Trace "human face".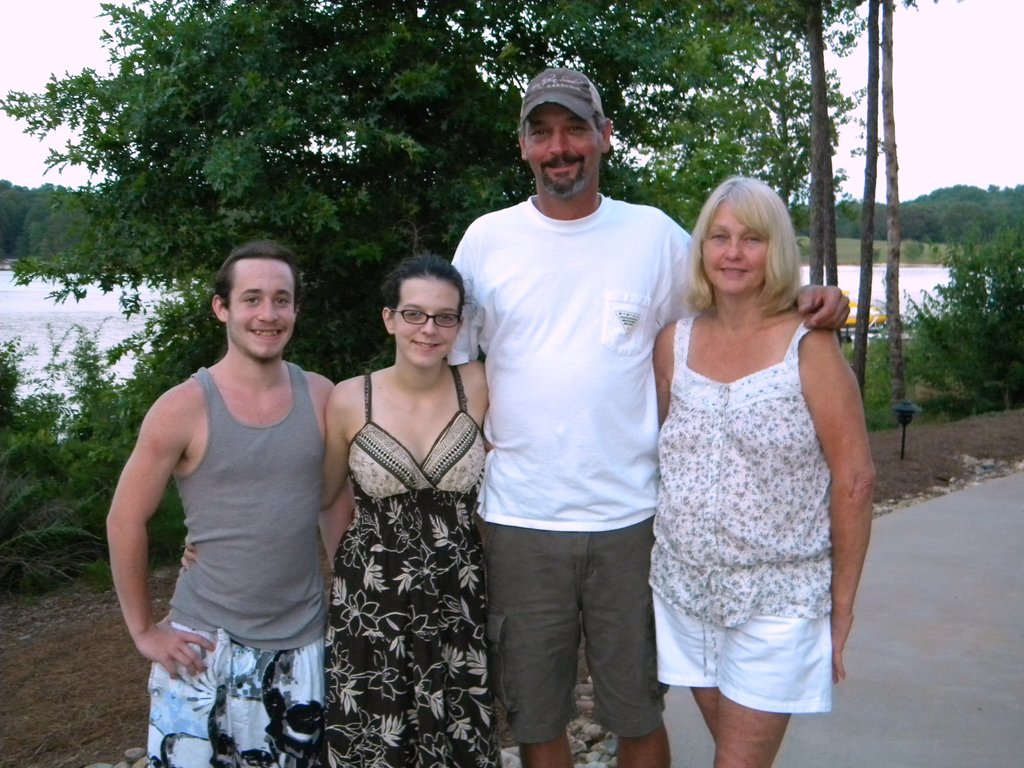
Traced to (left=527, top=104, right=597, bottom=198).
